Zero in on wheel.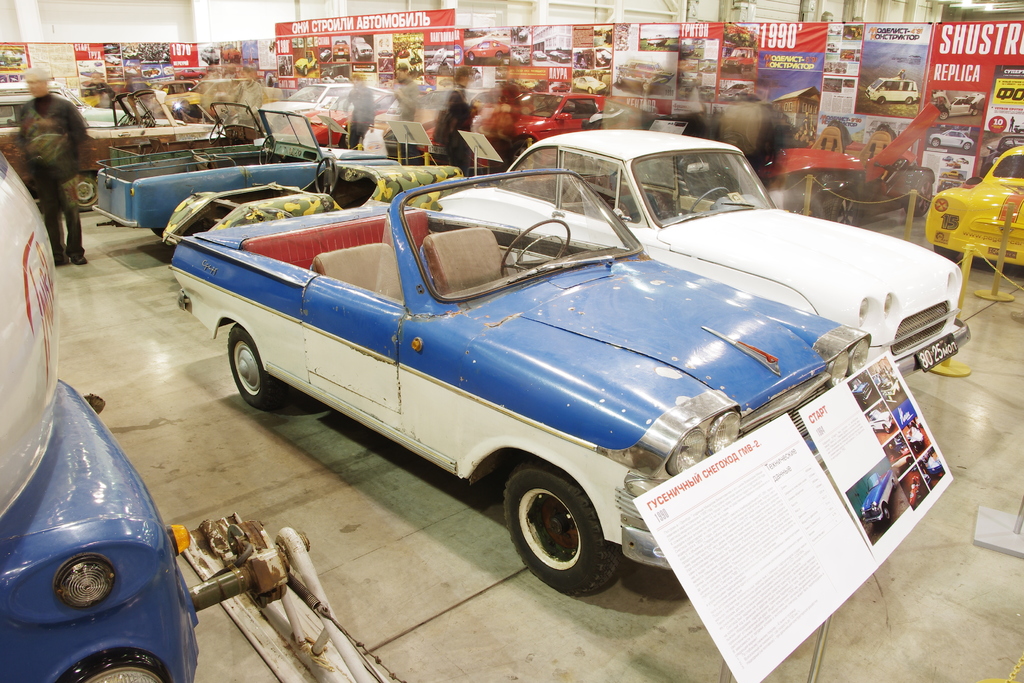
Zeroed in: 940/111/947/120.
